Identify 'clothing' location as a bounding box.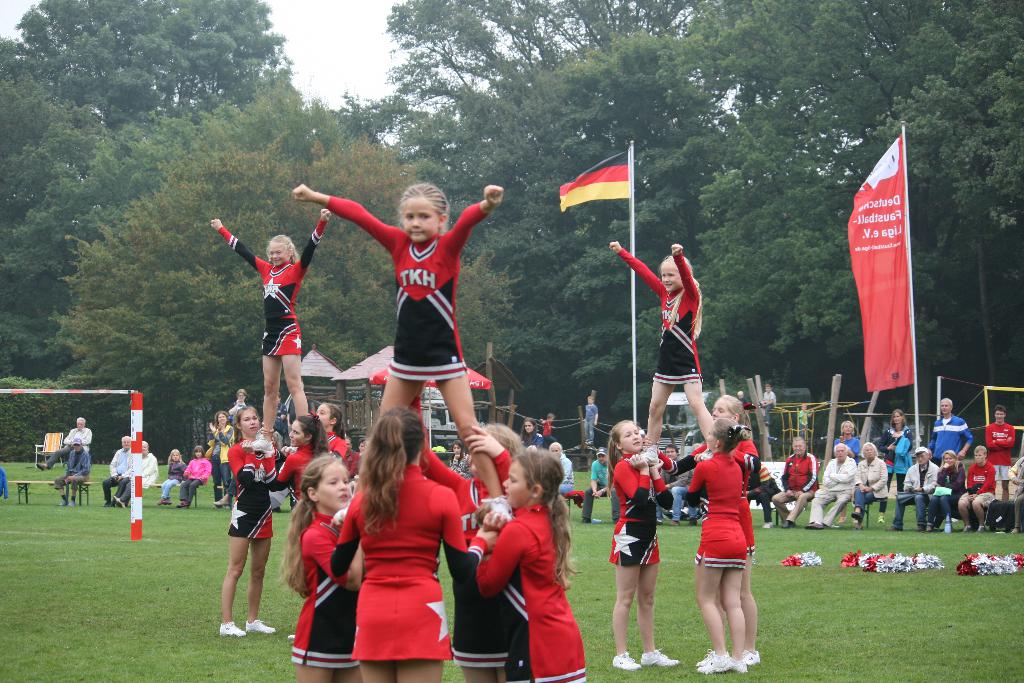
Rect(419, 448, 509, 674).
